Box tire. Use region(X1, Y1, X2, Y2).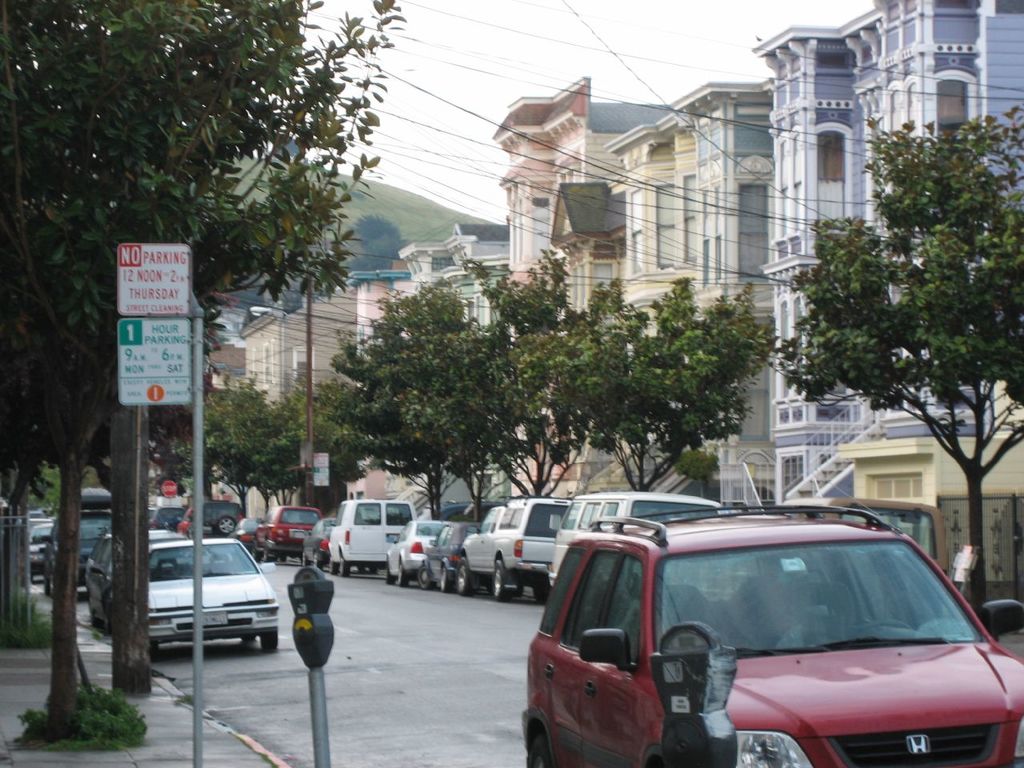
region(336, 558, 352, 578).
